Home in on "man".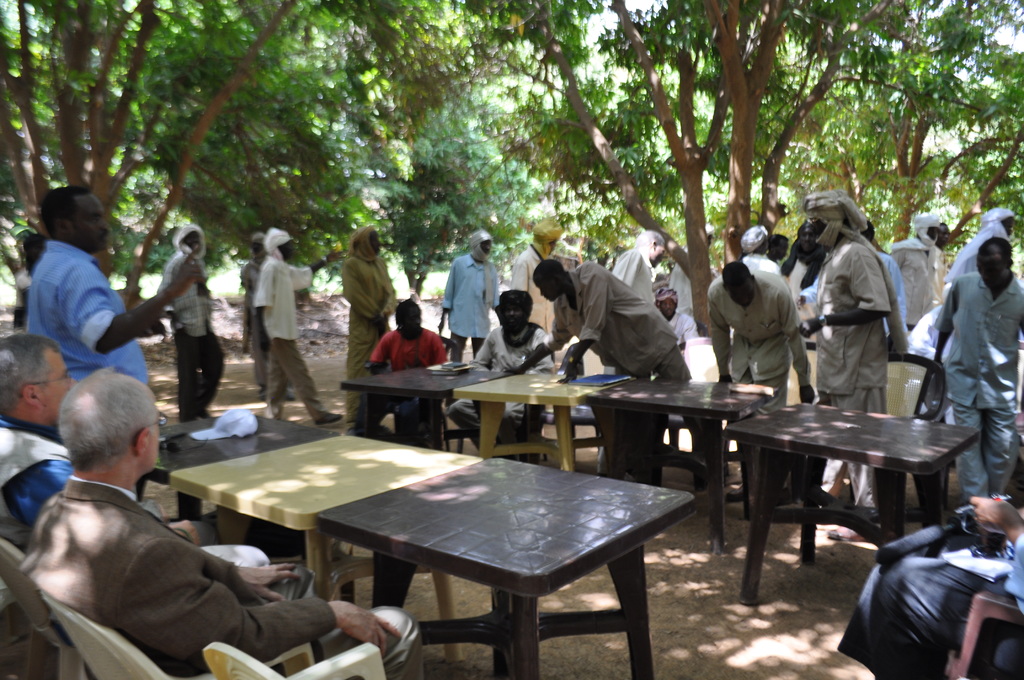
Homed in at detection(166, 220, 225, 413).
